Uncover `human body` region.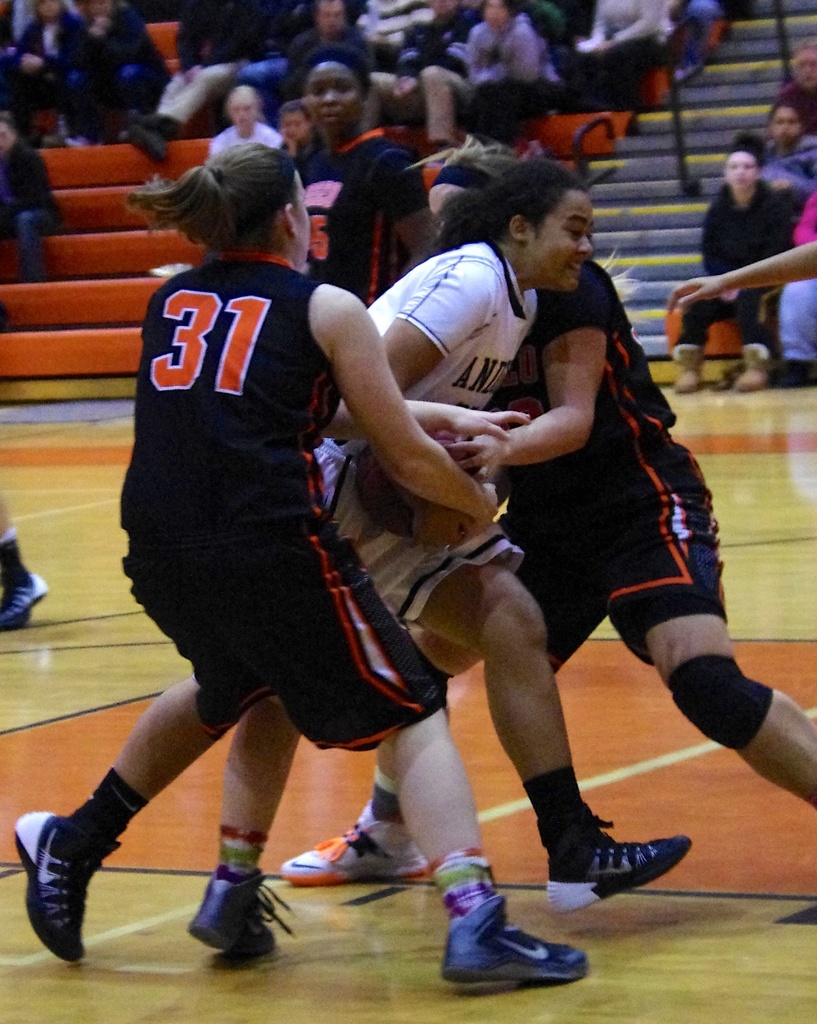
Uncovered: 289,35,440,292.
